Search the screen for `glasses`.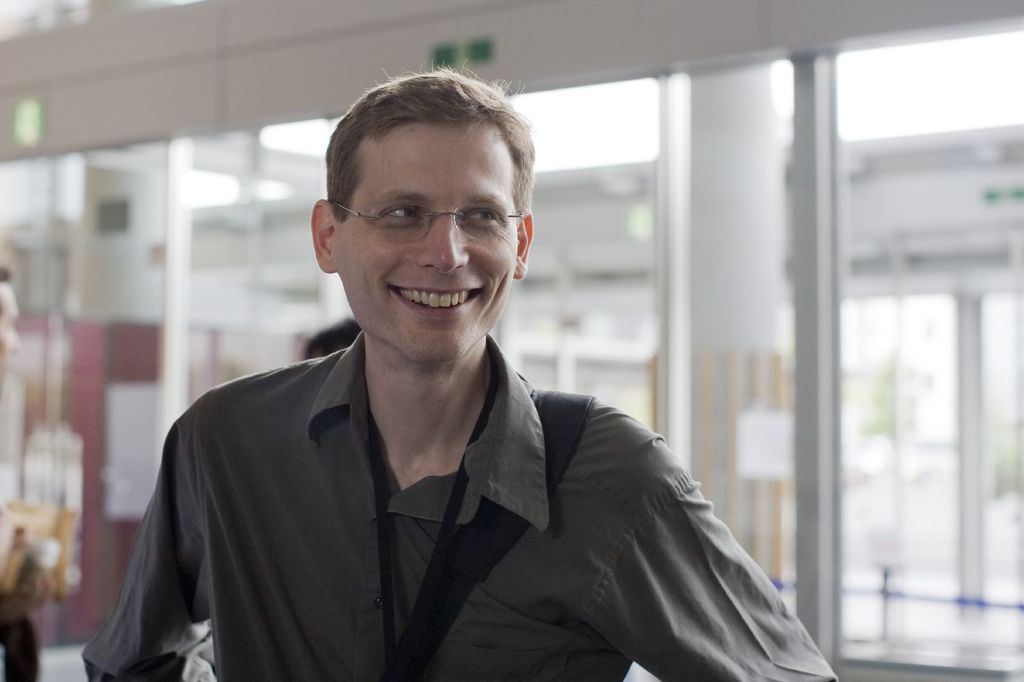
Found at 323 181 525 252.
